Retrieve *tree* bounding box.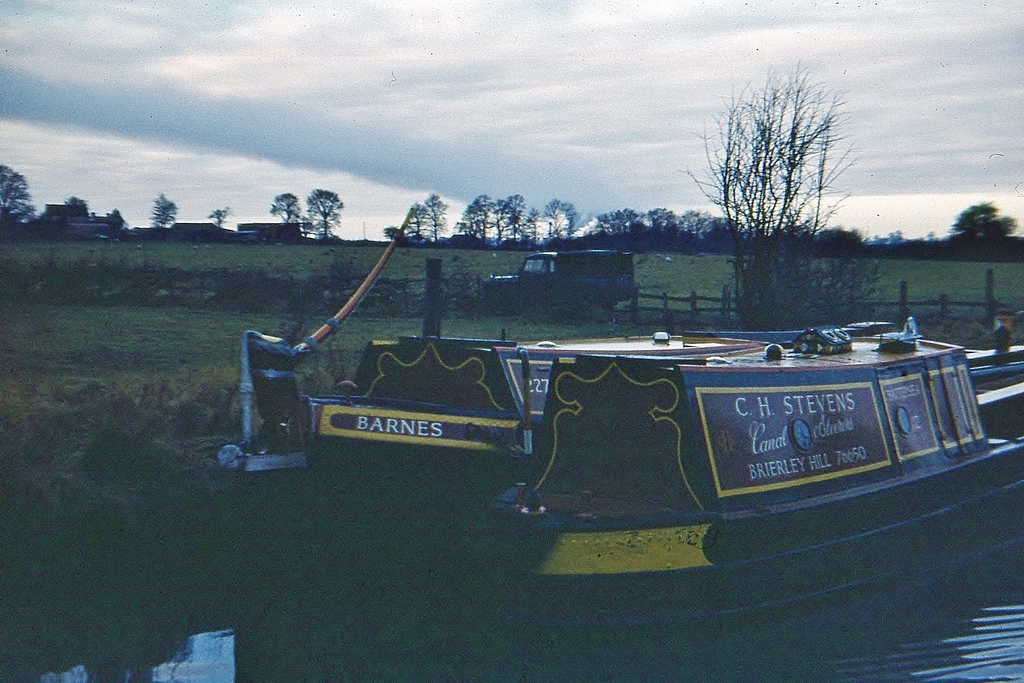
Bounding box: {"x1": 210, "y1": 203, "x2": 235, "y2": 229}.
